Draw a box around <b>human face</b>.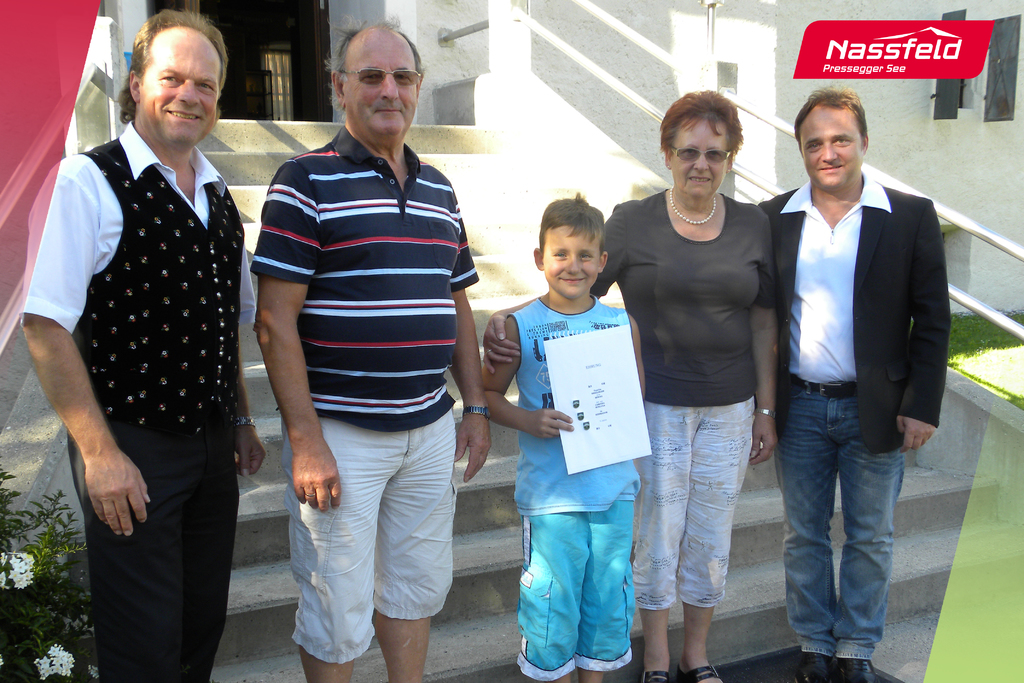
detection(346, 31, 422, 132).
